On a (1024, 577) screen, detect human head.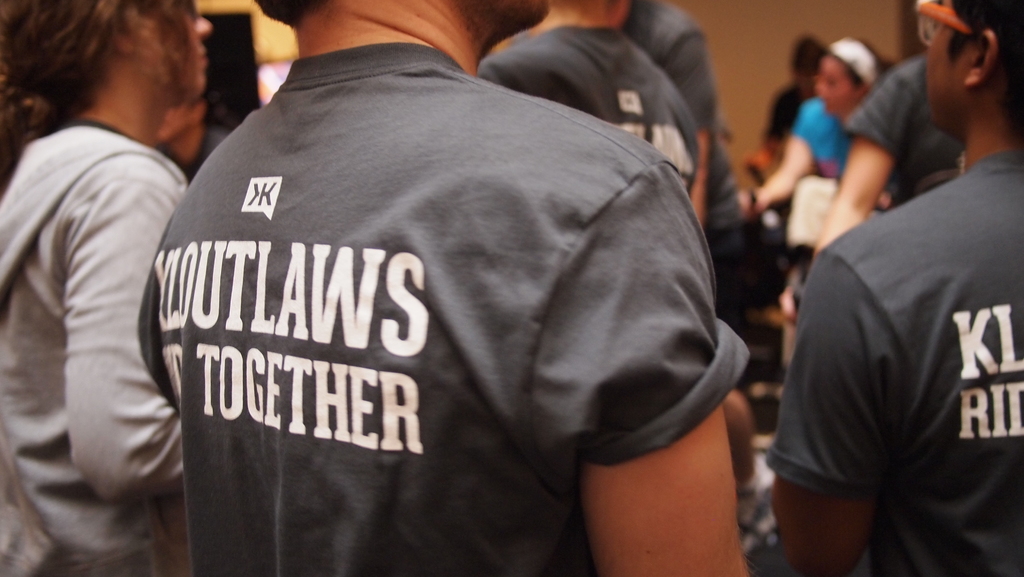
bbox=[925, 0, 1014, 138].
